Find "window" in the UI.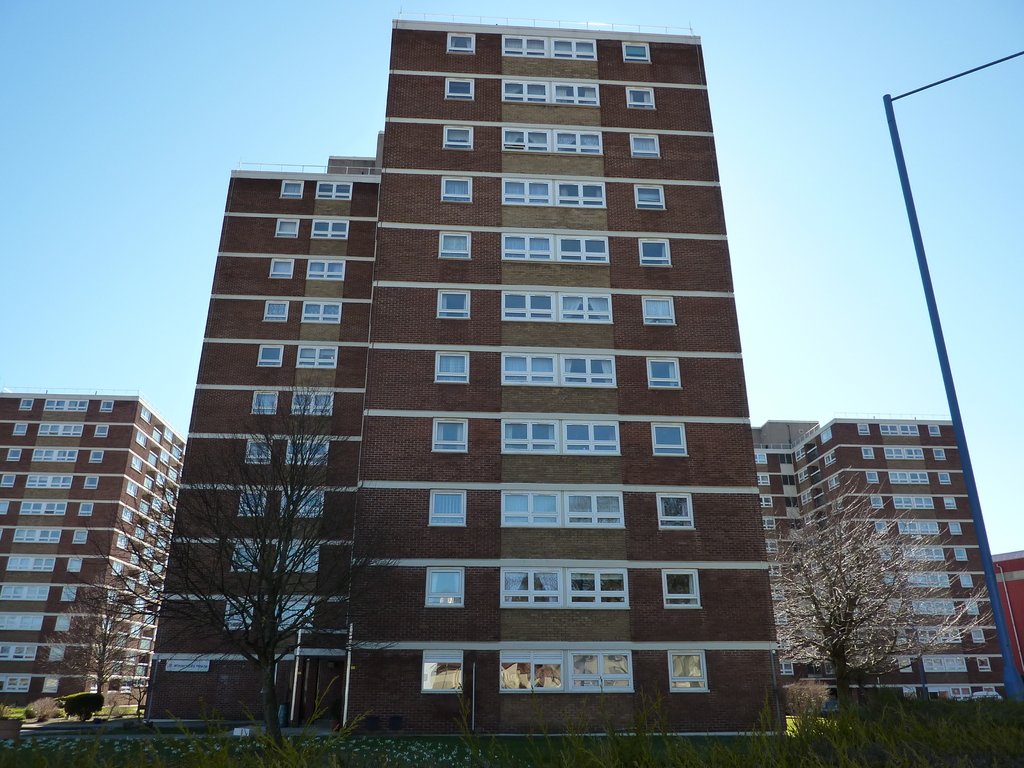
UI element at (left=501, top=129, right=551, bottom=148).
